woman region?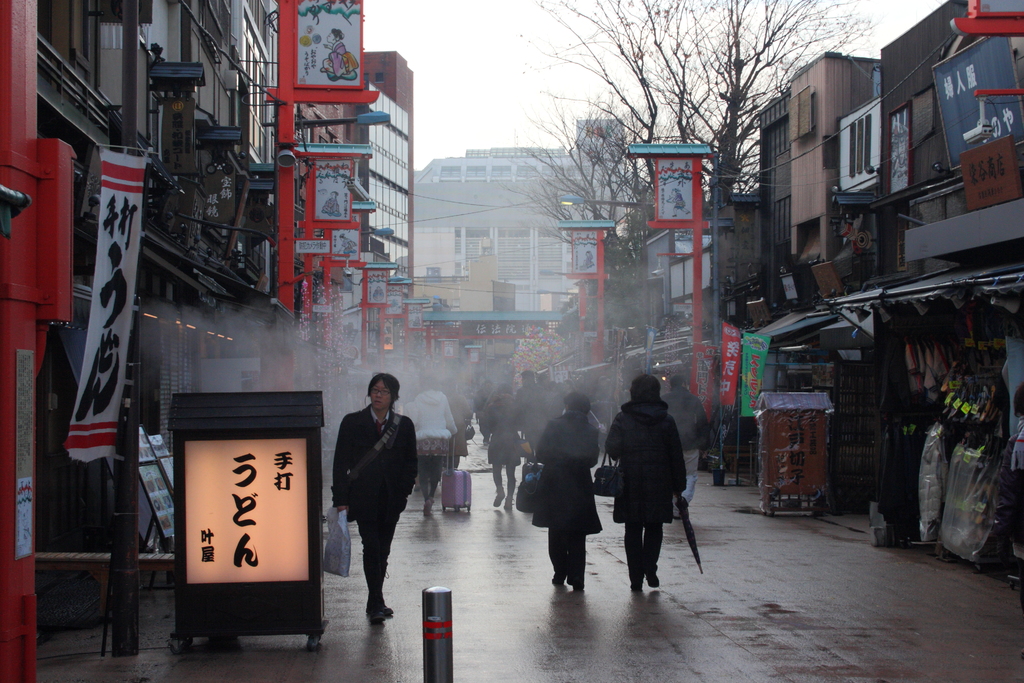
crop(410, 375, 459, 518)
